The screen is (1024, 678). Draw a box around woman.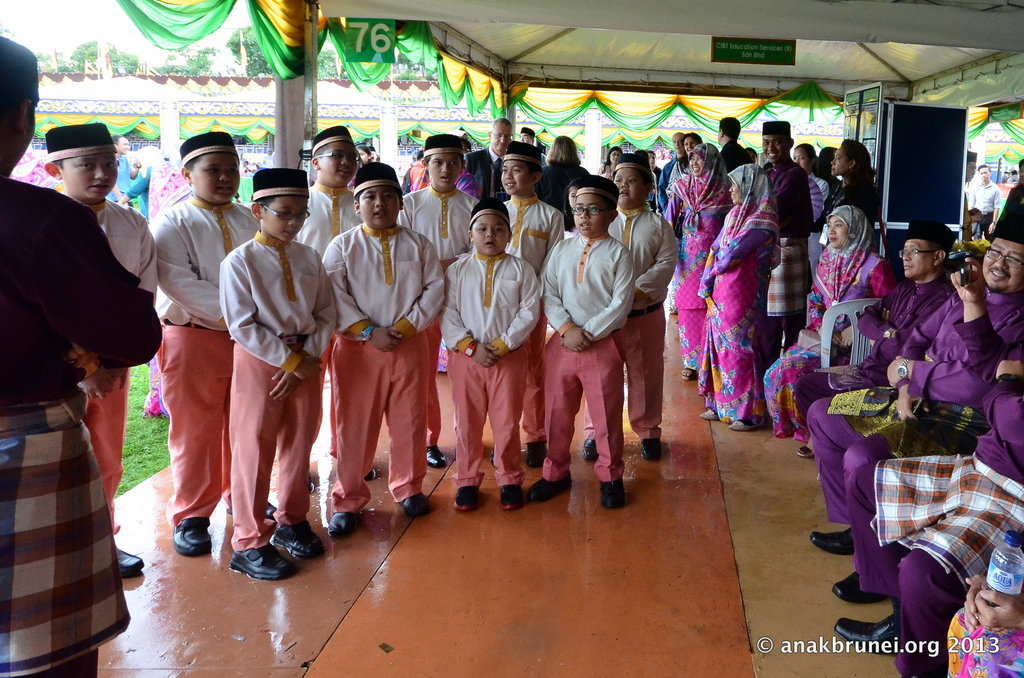
box=[598, 143, 621, 184].
